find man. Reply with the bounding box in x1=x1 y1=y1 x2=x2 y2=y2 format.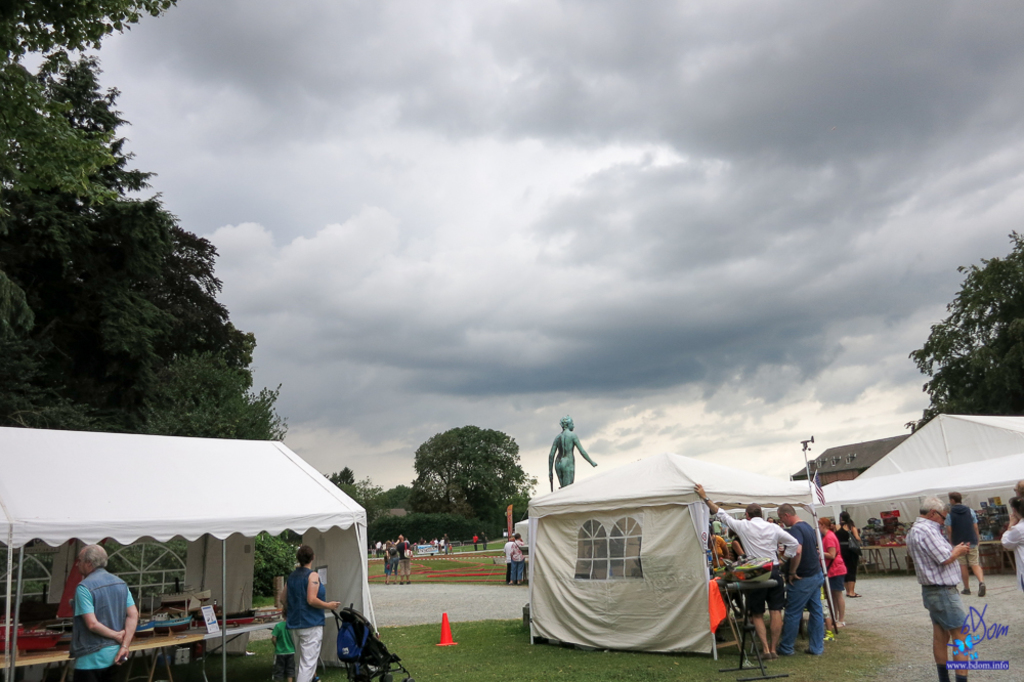
x1=545 y1=413 x2=596 y2=491.
